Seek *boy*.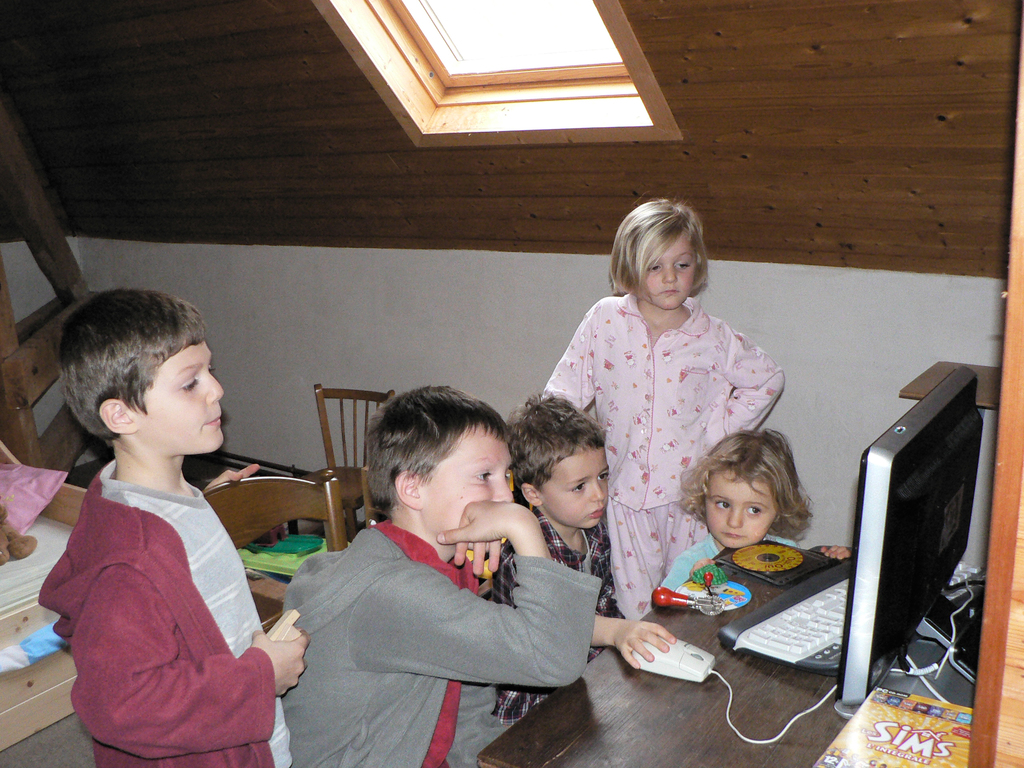
crop(36, 287, 307, 767).
